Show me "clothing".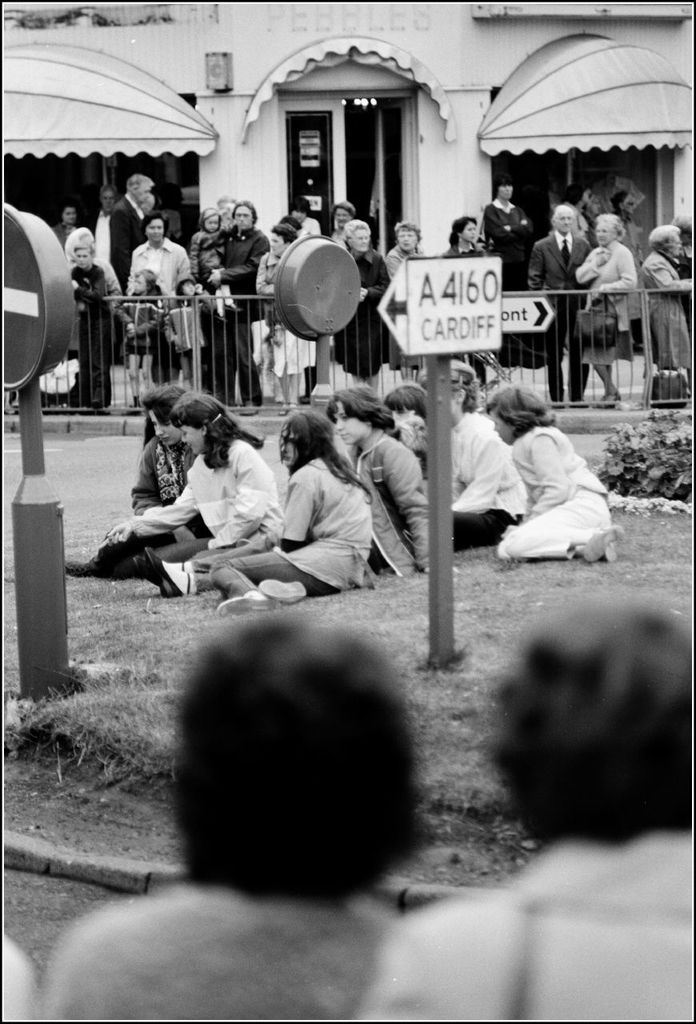
"clothing" is here: region(80, 205, 114, 268).
